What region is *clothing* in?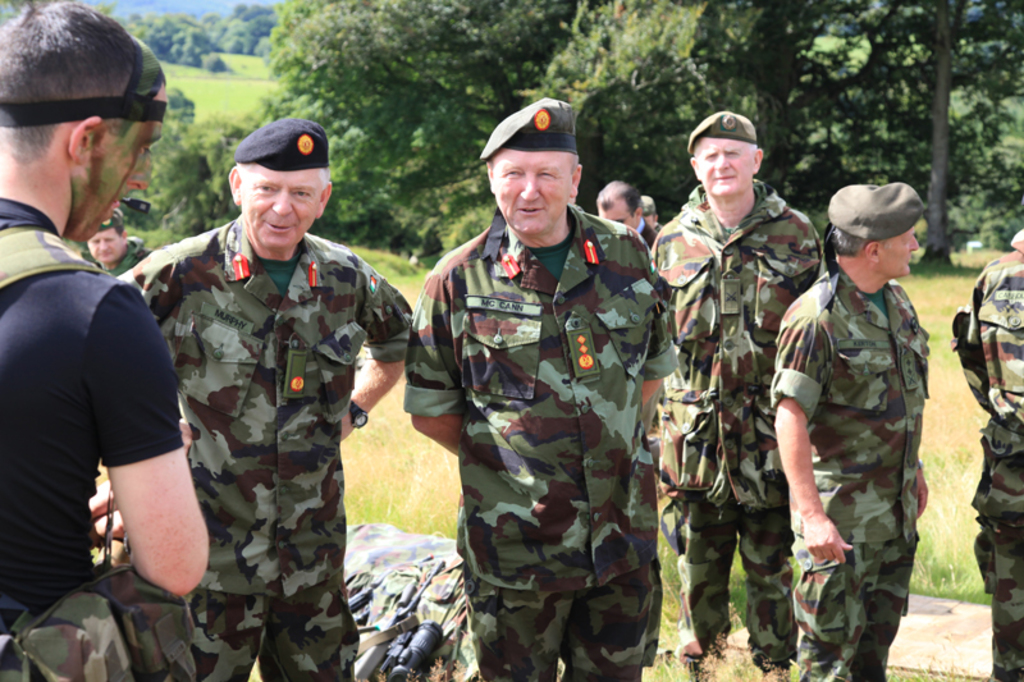
[639, 221, 660, 485].
